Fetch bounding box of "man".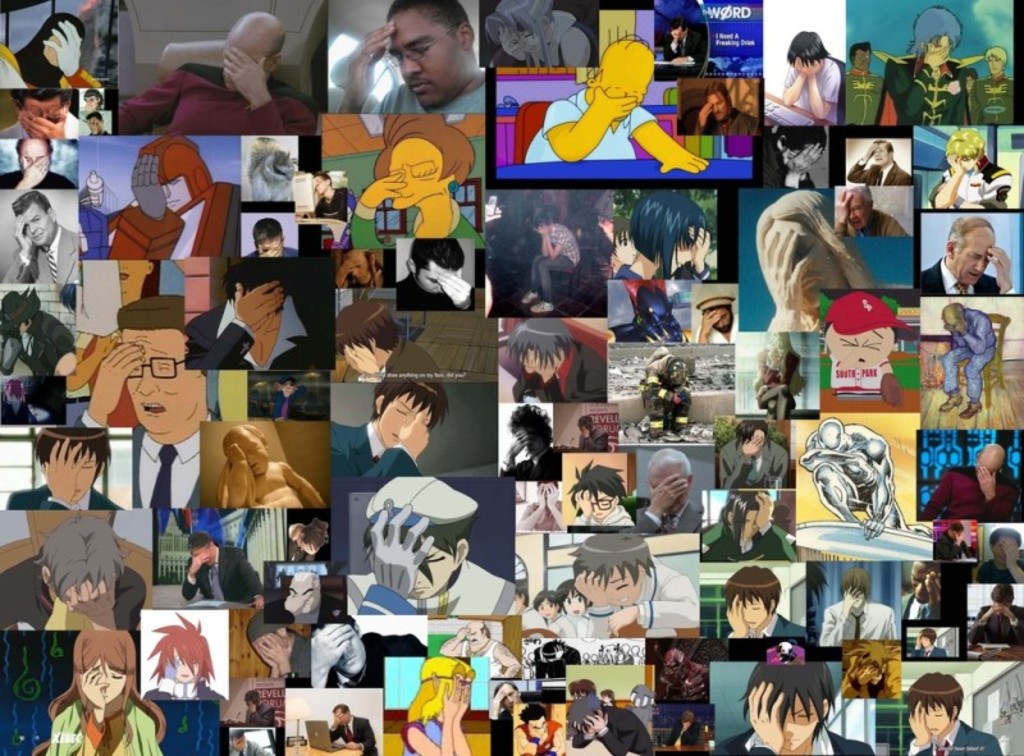
Bbox: [337,301,444,382].
